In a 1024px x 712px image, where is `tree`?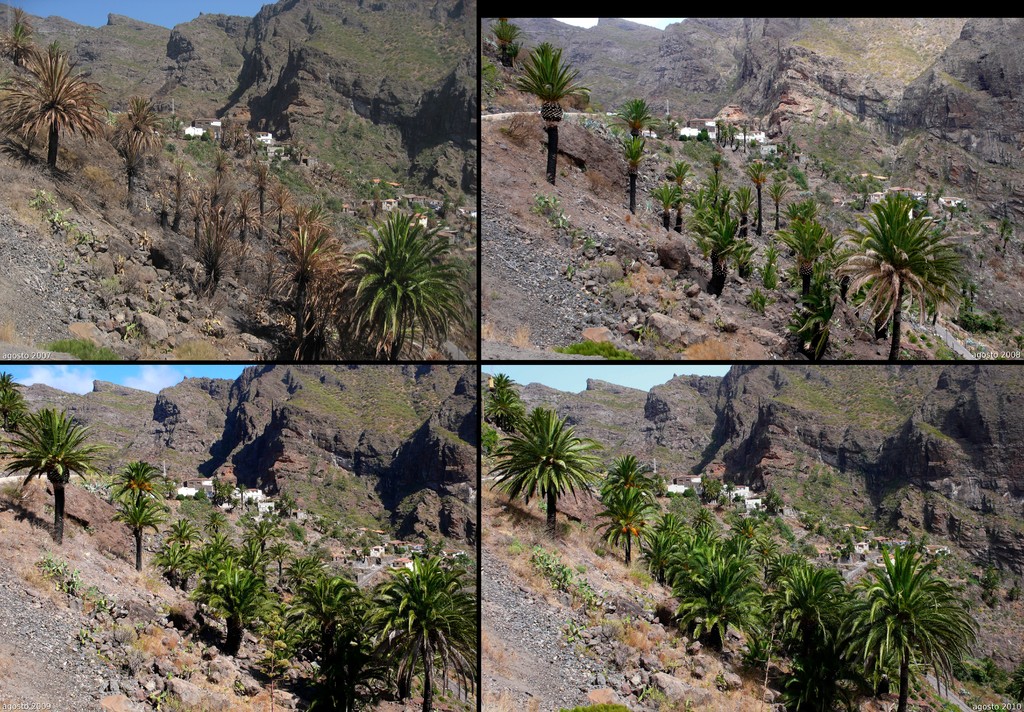
<bbox>179, 558, 255, 659</bbox>.
